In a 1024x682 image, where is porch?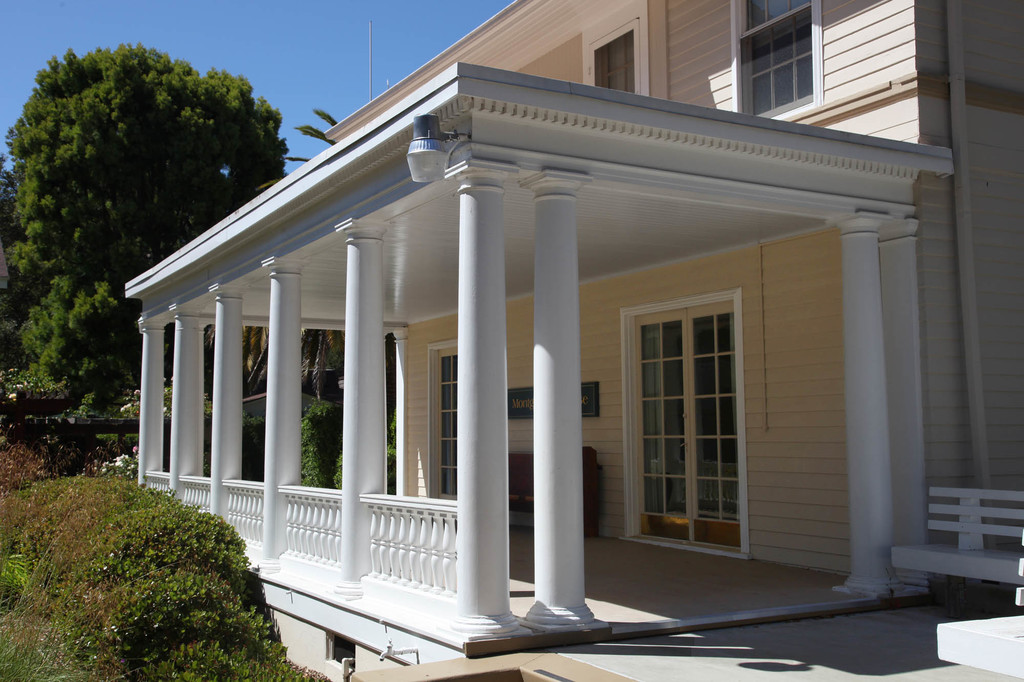
[x1=140, y1=467, x2=1023, y2=681].
